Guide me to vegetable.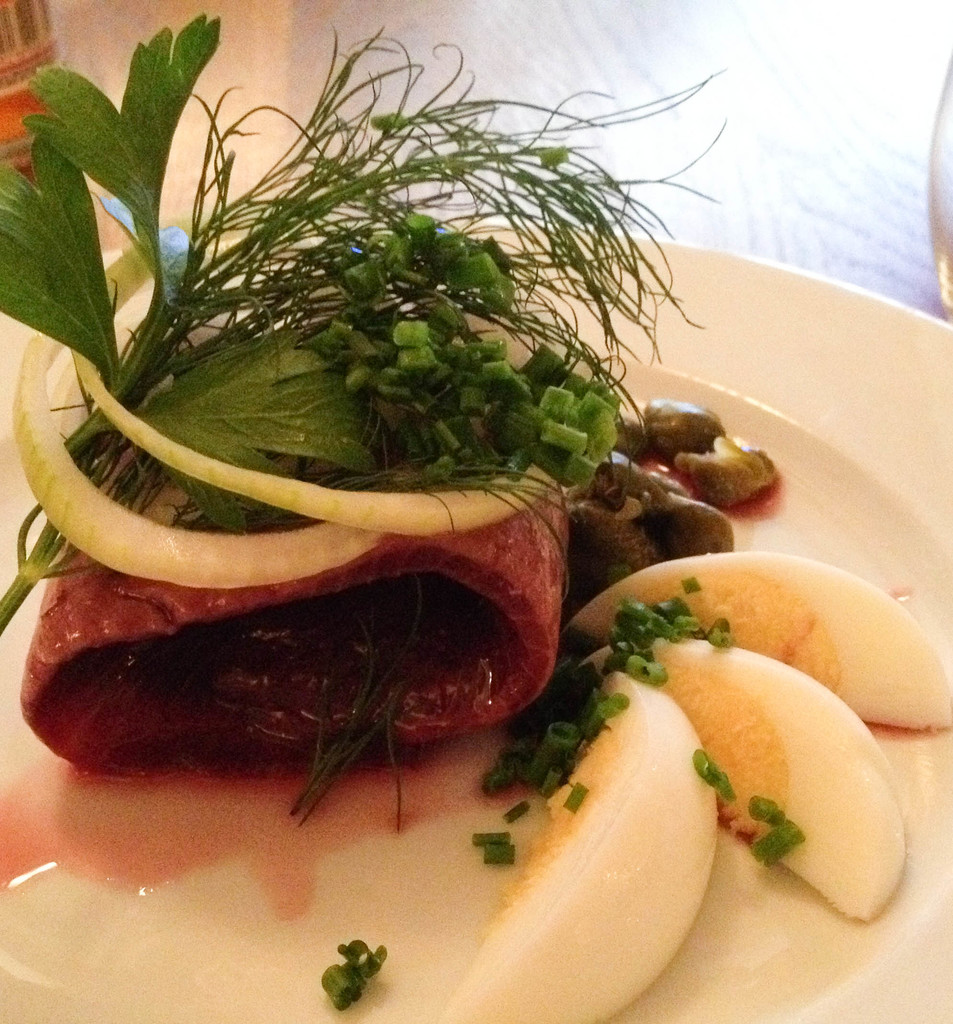
Guidance: (x1=320, y1=942, x2=380, y2=1012).
